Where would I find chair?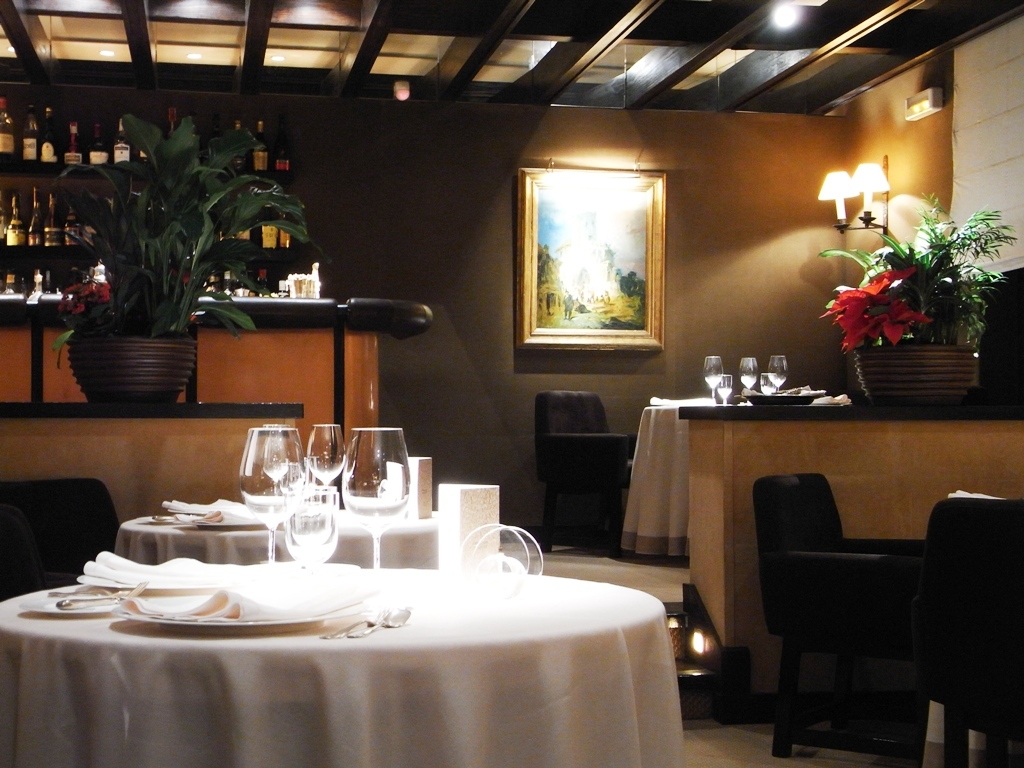
At left=748, top=454, right=955, bottom=753.
